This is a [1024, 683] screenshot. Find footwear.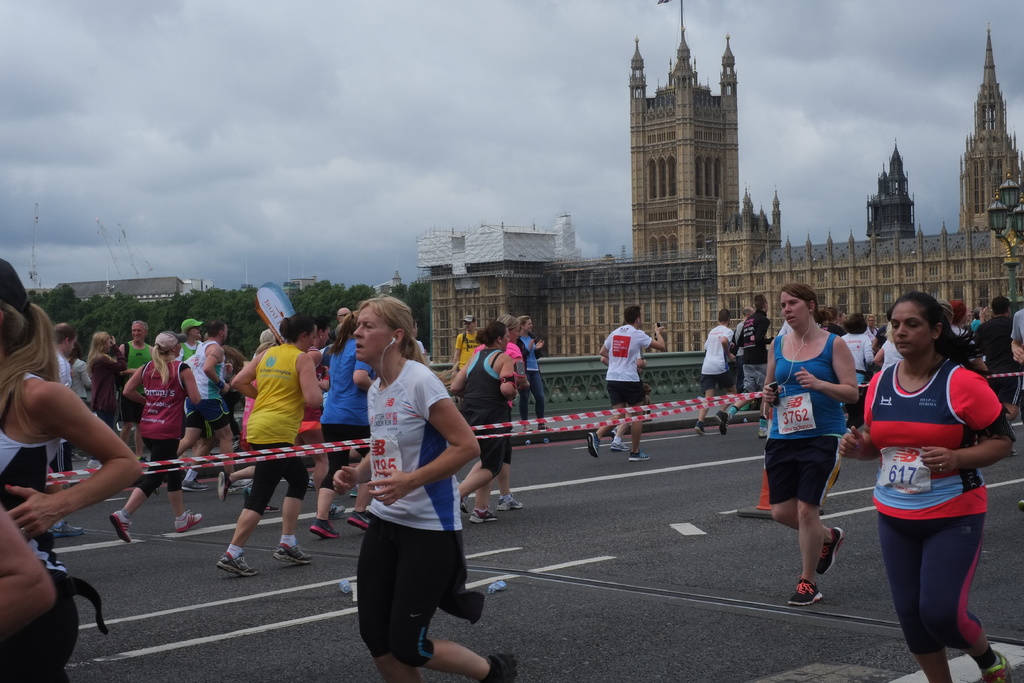
Bounding box: {"x1": 483, "y1": 649, "x2": 521, "y2": 682}.
